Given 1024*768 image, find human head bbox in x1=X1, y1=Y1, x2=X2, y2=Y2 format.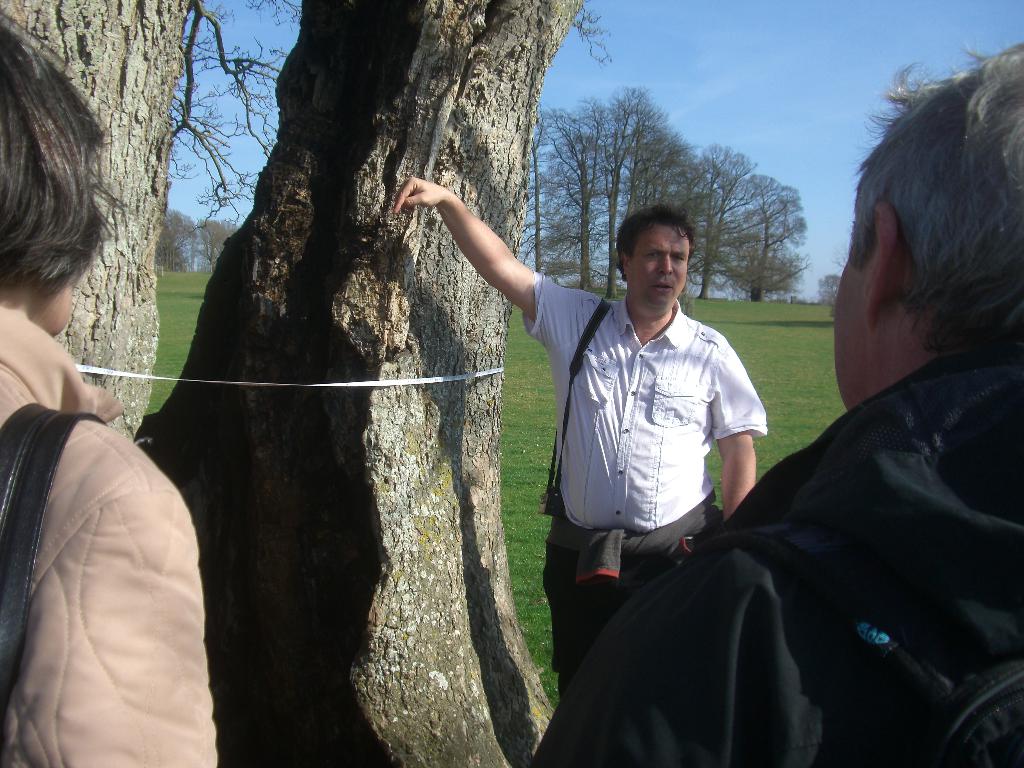
x1=611, y1=204, x2=694, y2=317.
